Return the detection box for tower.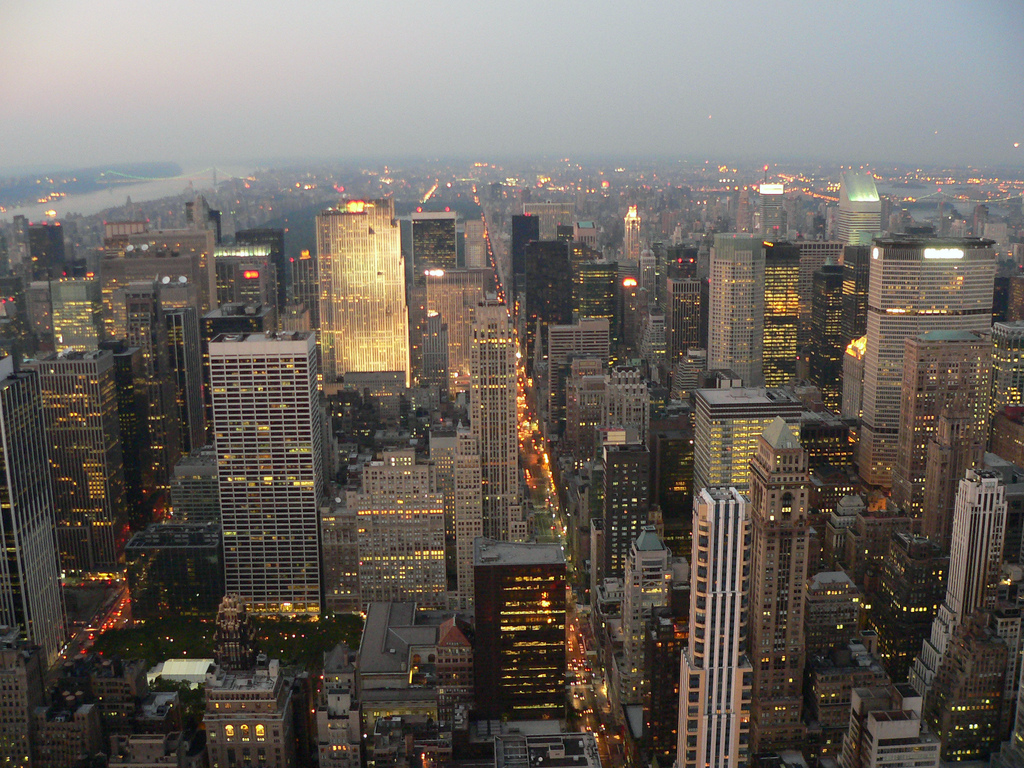
x1=856, y1=236, x2=989, y2=494.
